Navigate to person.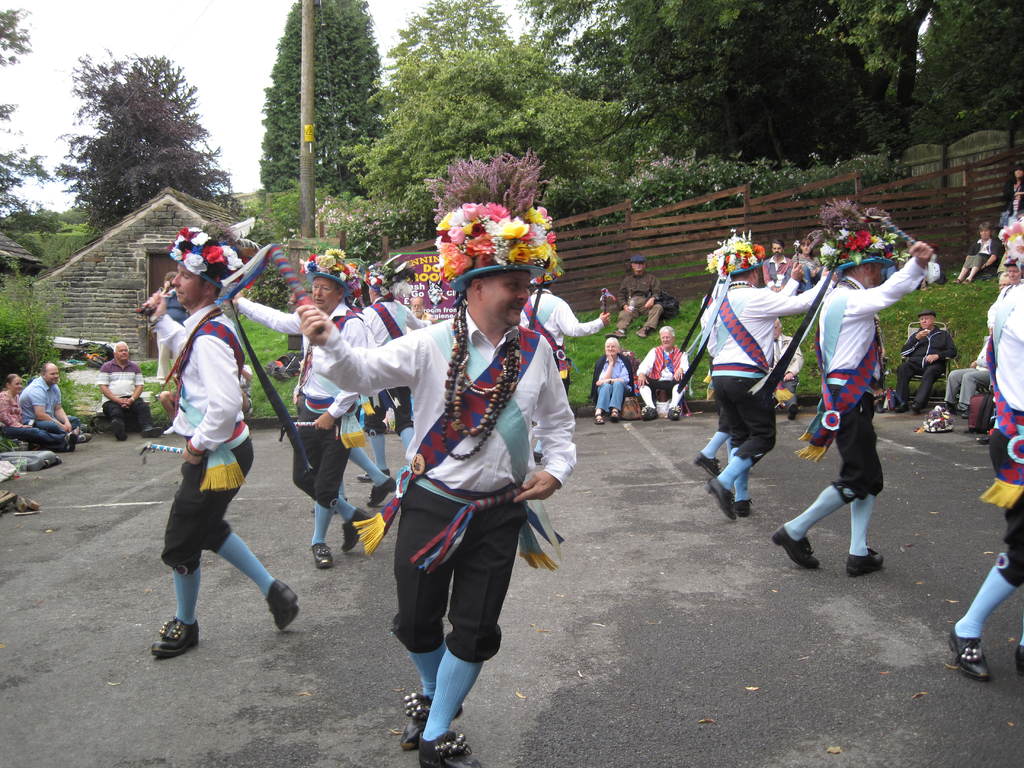
Navigation target: l=952, t=221, r=1004, b=283.
